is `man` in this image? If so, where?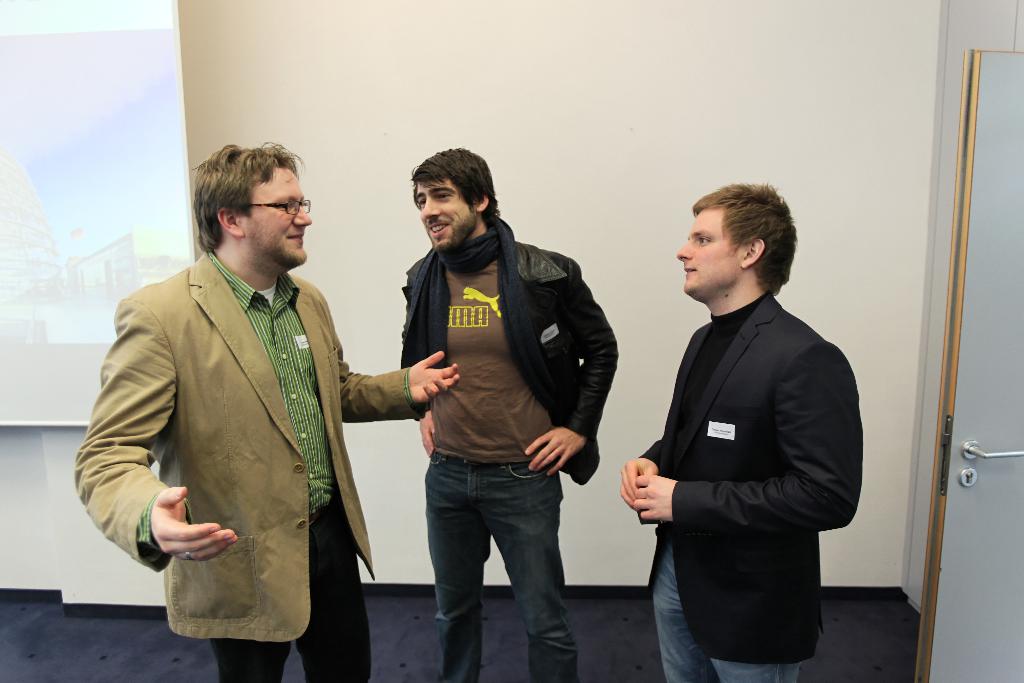
Yes, at <region>615, 182, 872, 682</region>.
